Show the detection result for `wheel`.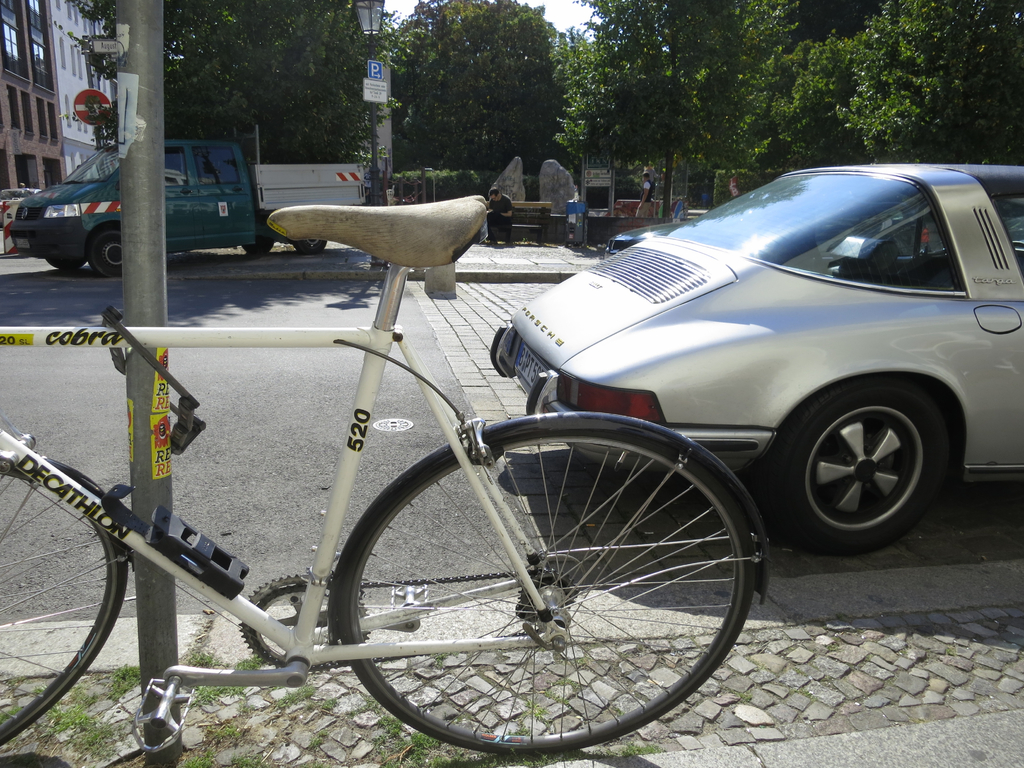
0:459:130:746.
